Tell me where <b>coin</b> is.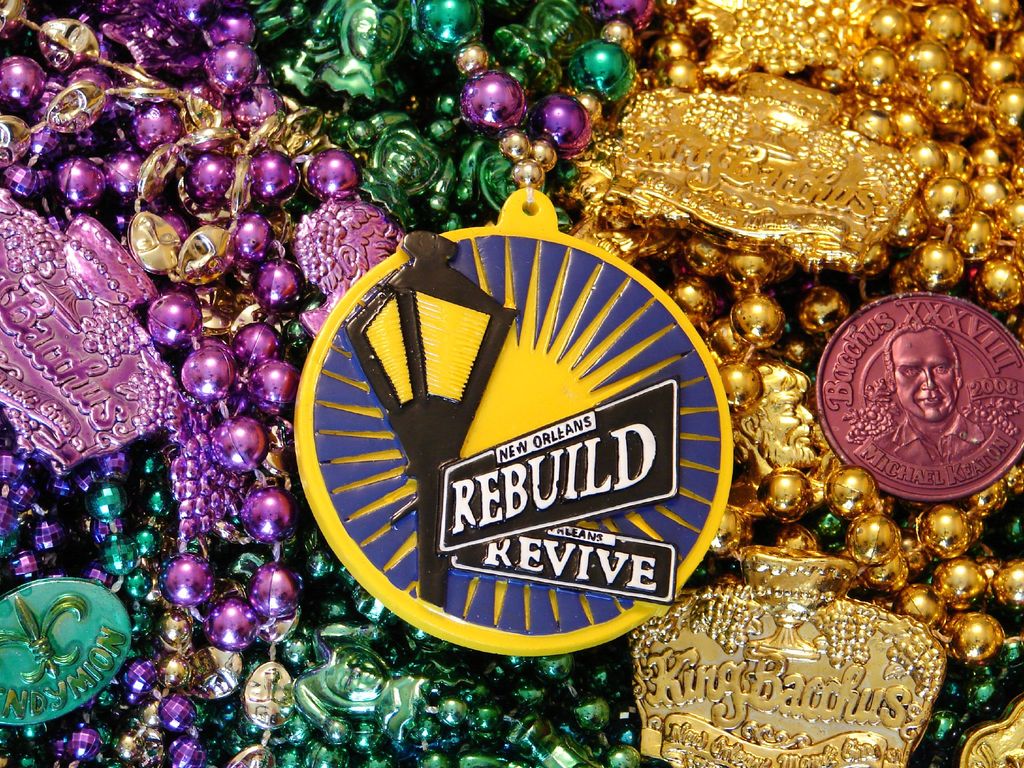
<b>coin</b> is at pyautogui.locateOnScreen(813, 285, 1023, 506).
